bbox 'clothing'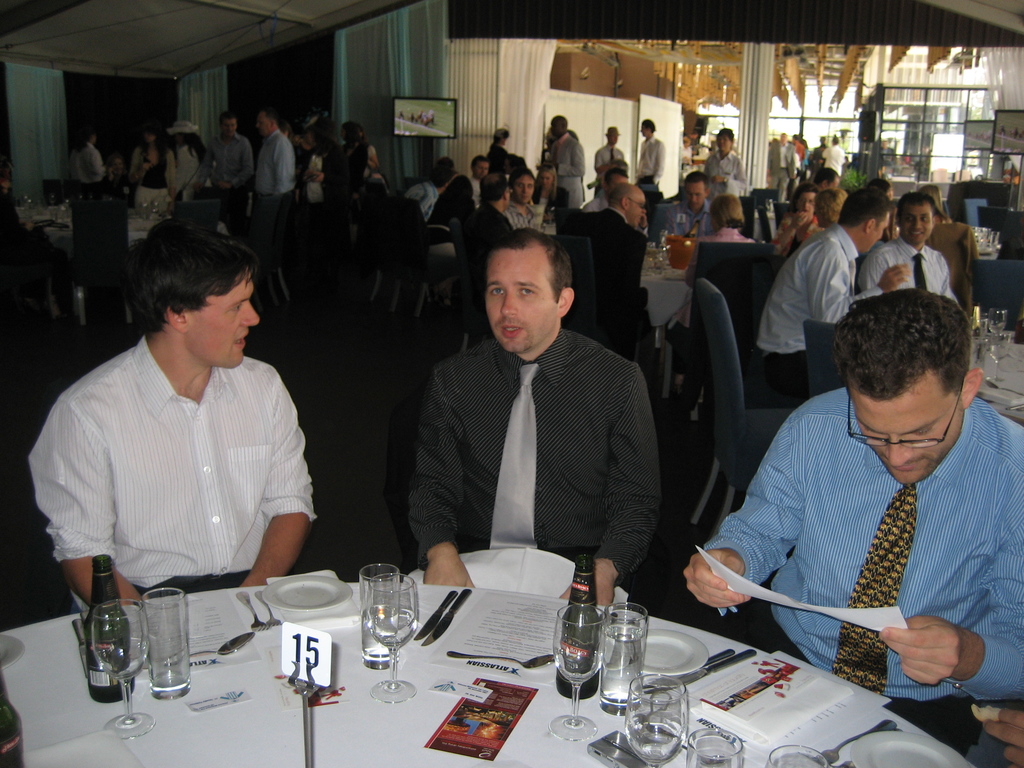
<bbox>589, 141, 623, 169</bbox>
